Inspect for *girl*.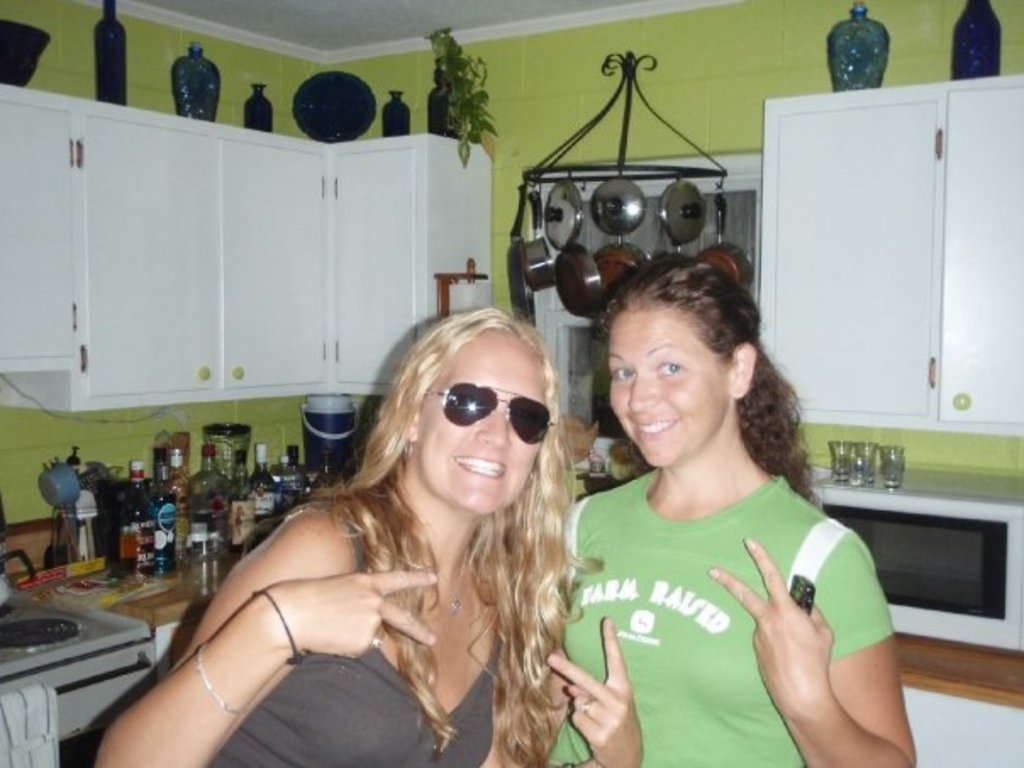
Inspection: rect(97, 310, 643, 766).
